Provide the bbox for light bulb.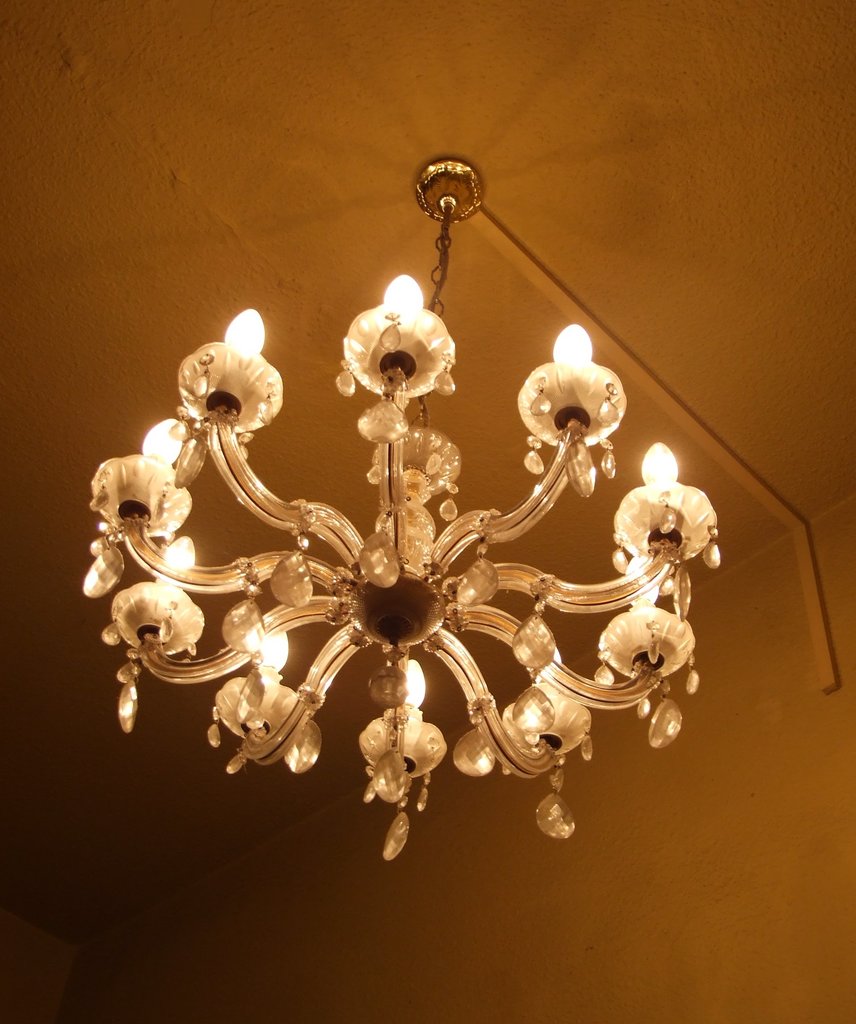
[x1=223, y1=307, x2=267, y2=356].
